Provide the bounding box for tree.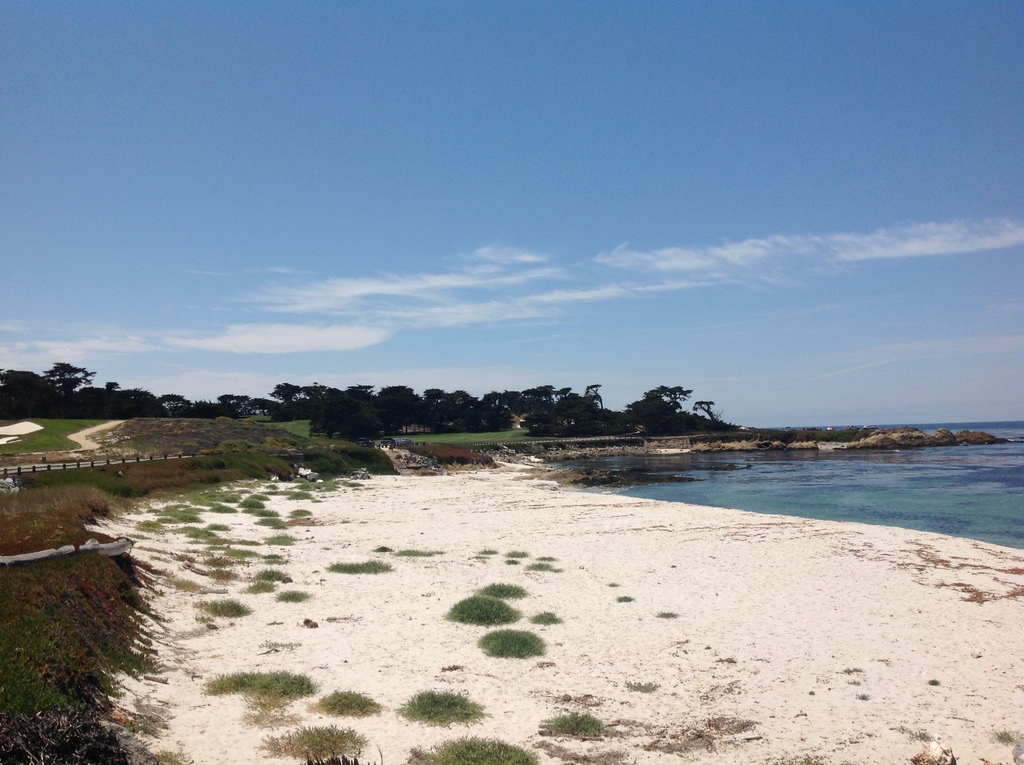
[27,332,93,429].
